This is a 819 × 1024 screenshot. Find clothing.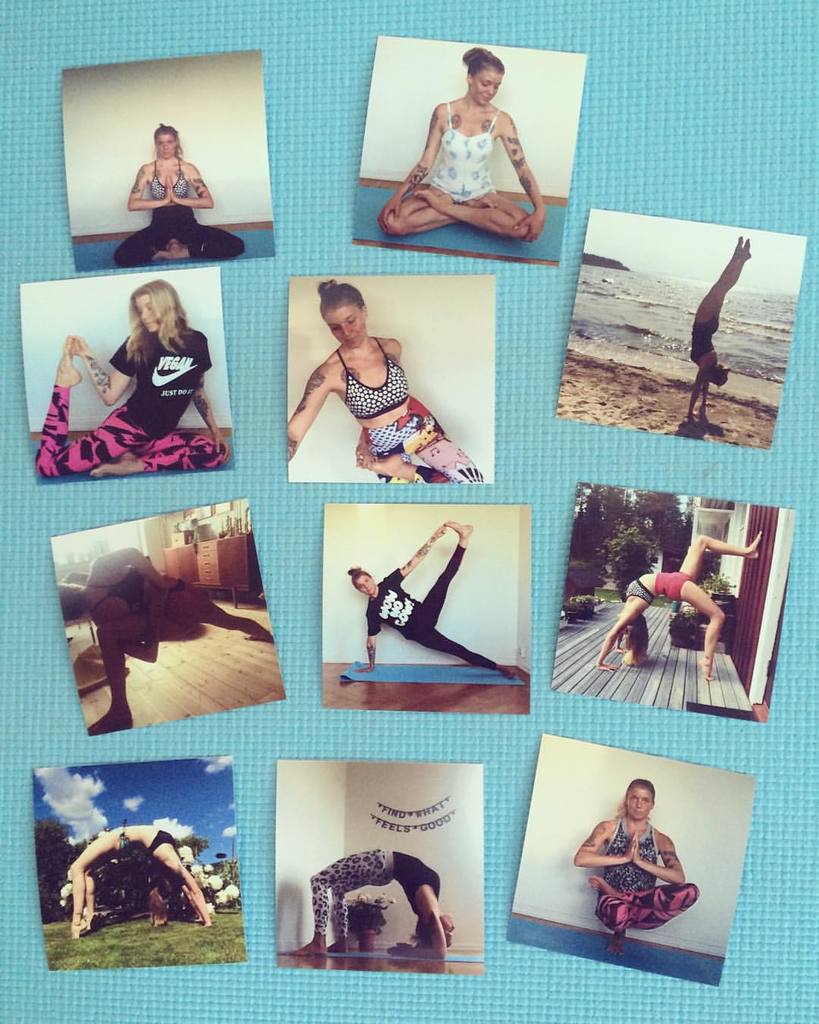
Bounding box: {"x1": 364, "y1": 542, "x2": 499, "y2": 671}.
